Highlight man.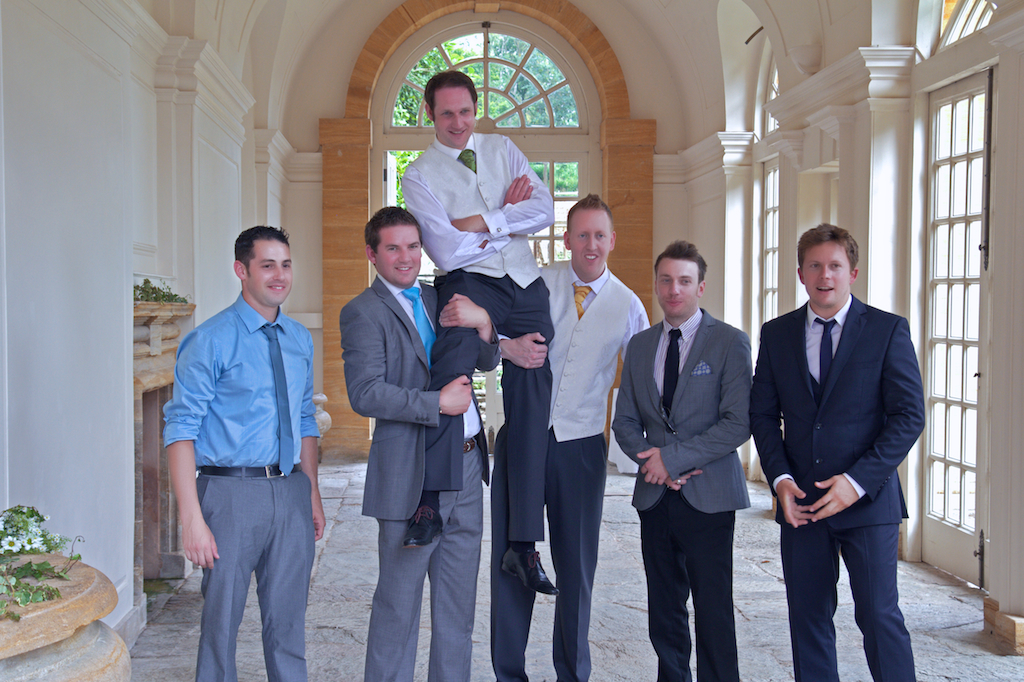
Highlighted region: <box>397,61,563,598</box>.
